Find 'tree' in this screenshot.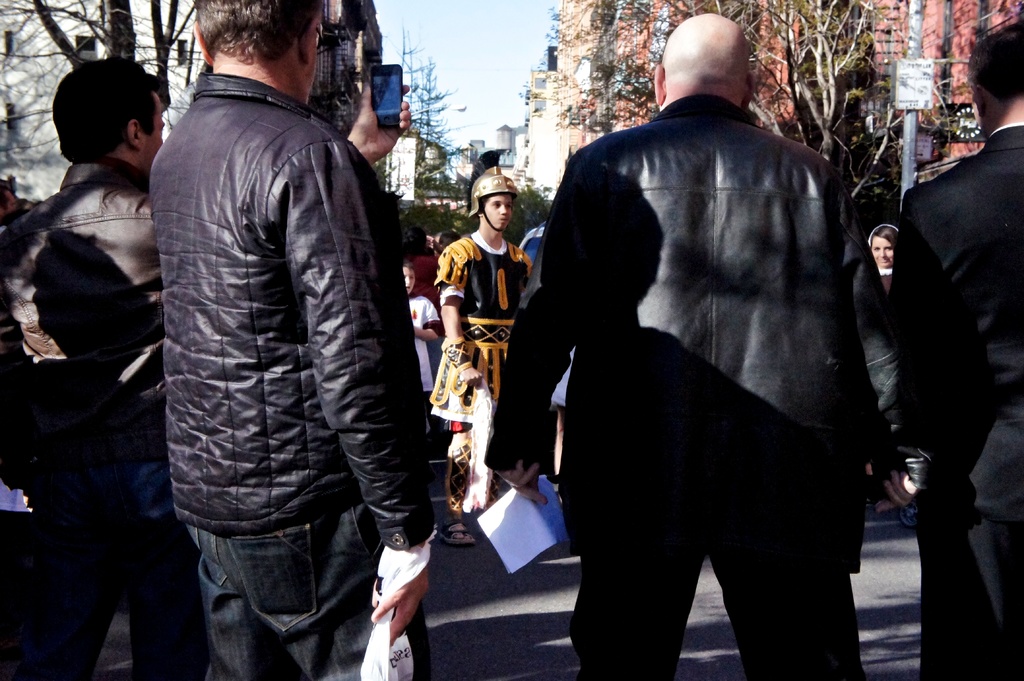
The bounding box for 'tree' is 0,0,193,145.
